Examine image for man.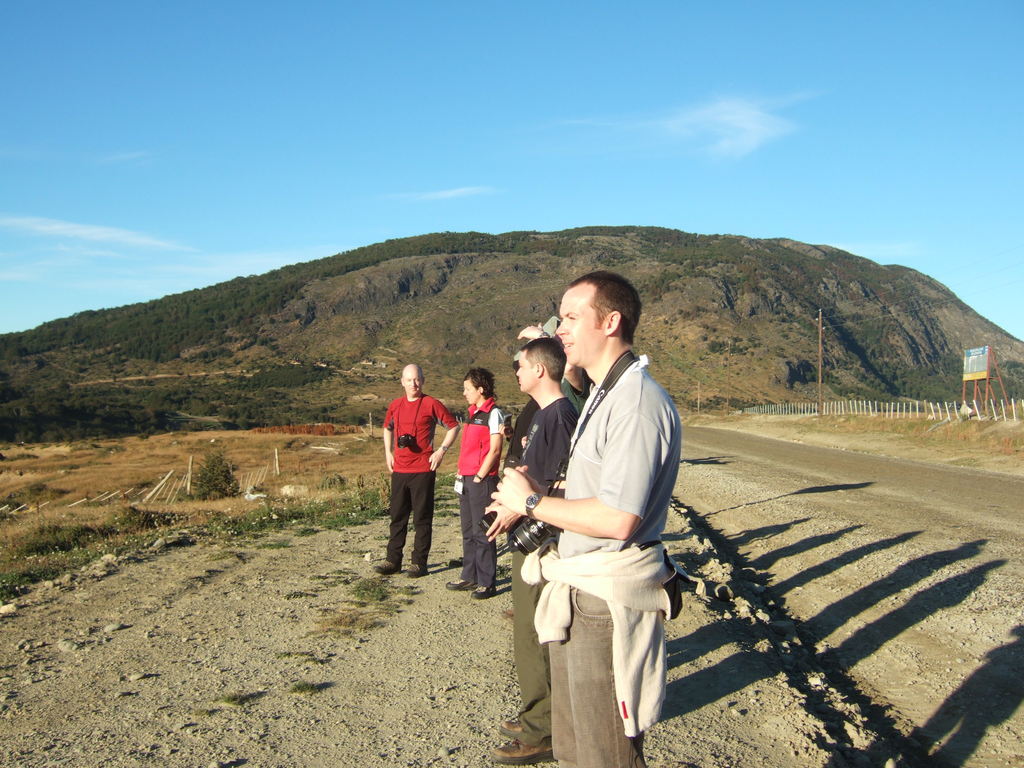
Examination result: x1=375, y1=366, x2=463, y2=575.
